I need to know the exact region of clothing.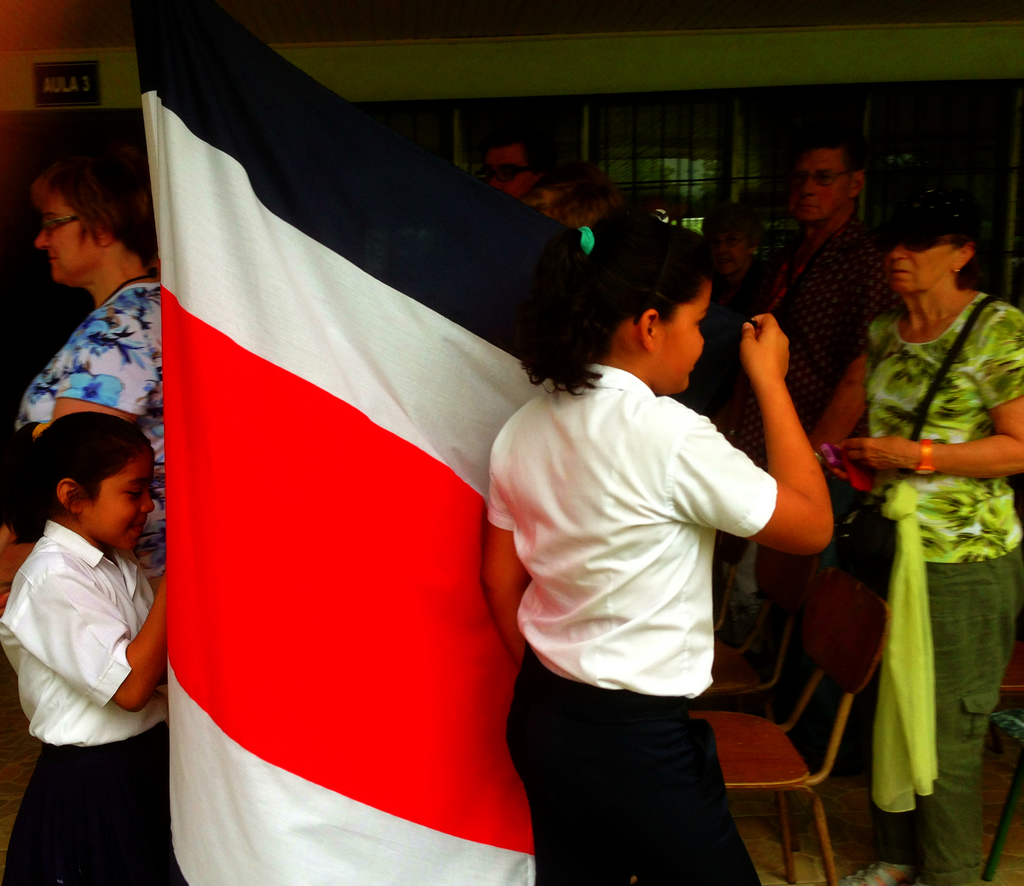
Region: [750,214,885,431].
